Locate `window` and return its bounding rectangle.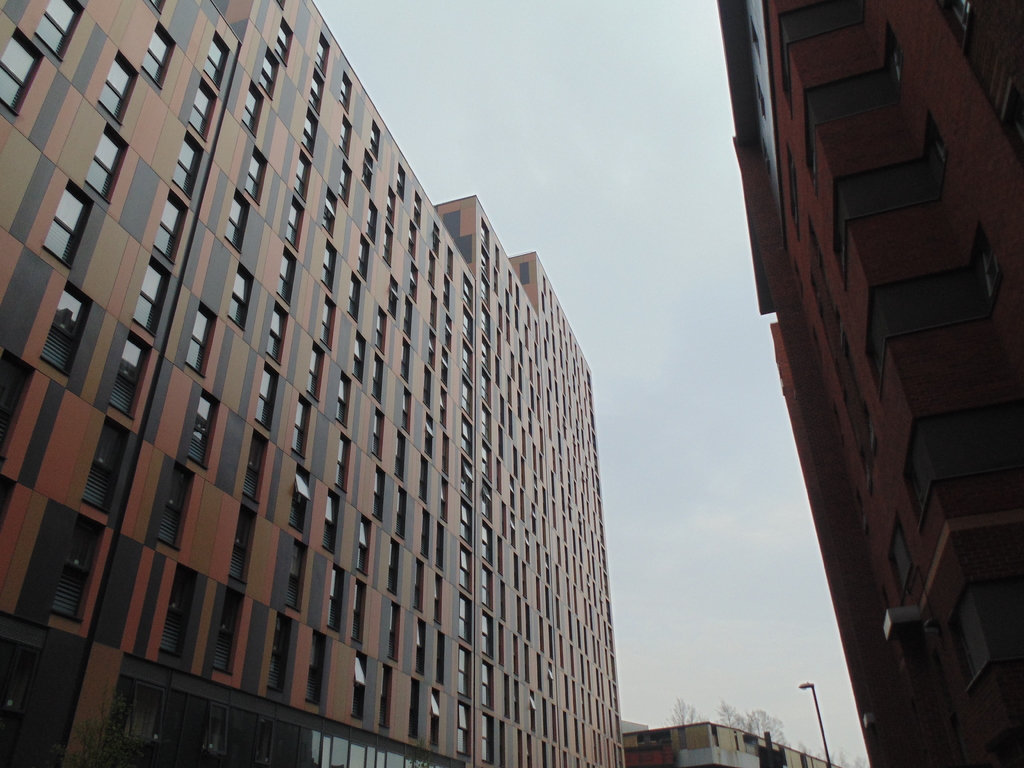
BBox(338, 120, 346, 157).
